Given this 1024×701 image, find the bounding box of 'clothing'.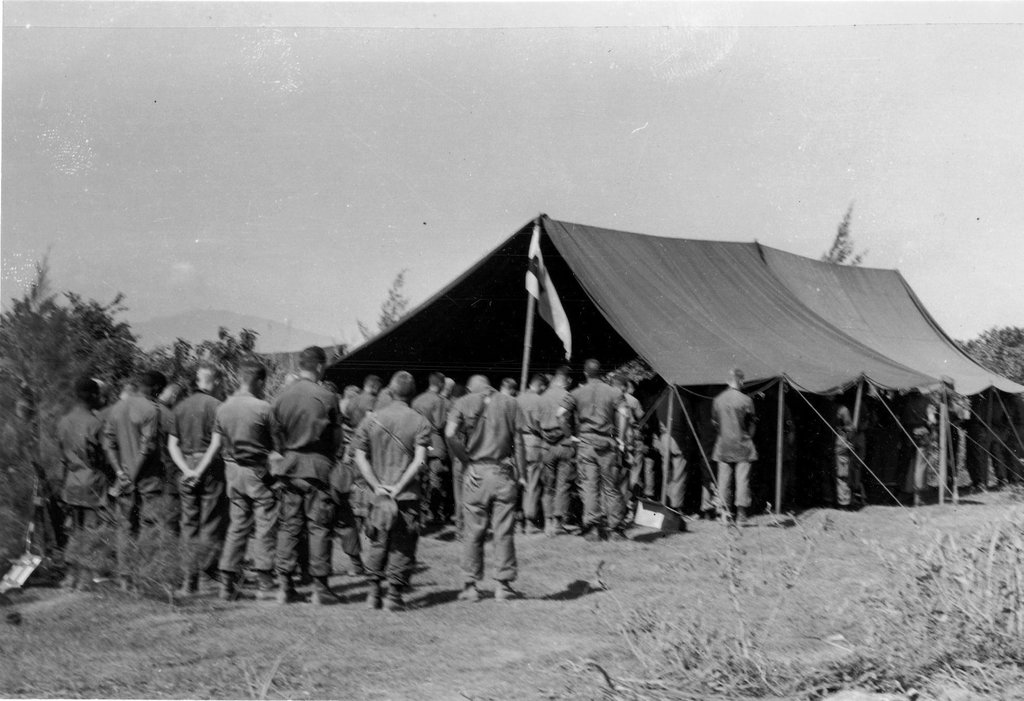
Rect(101, 392, 160, 561).
